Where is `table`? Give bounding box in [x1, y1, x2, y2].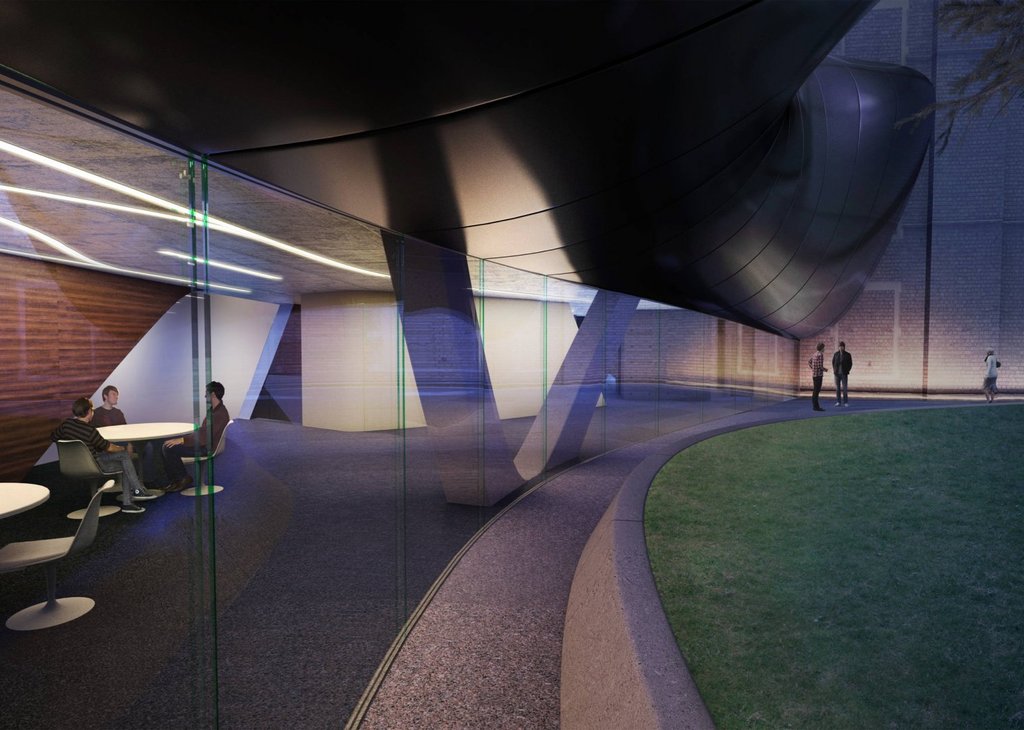
[94, 420, 201, 493].
